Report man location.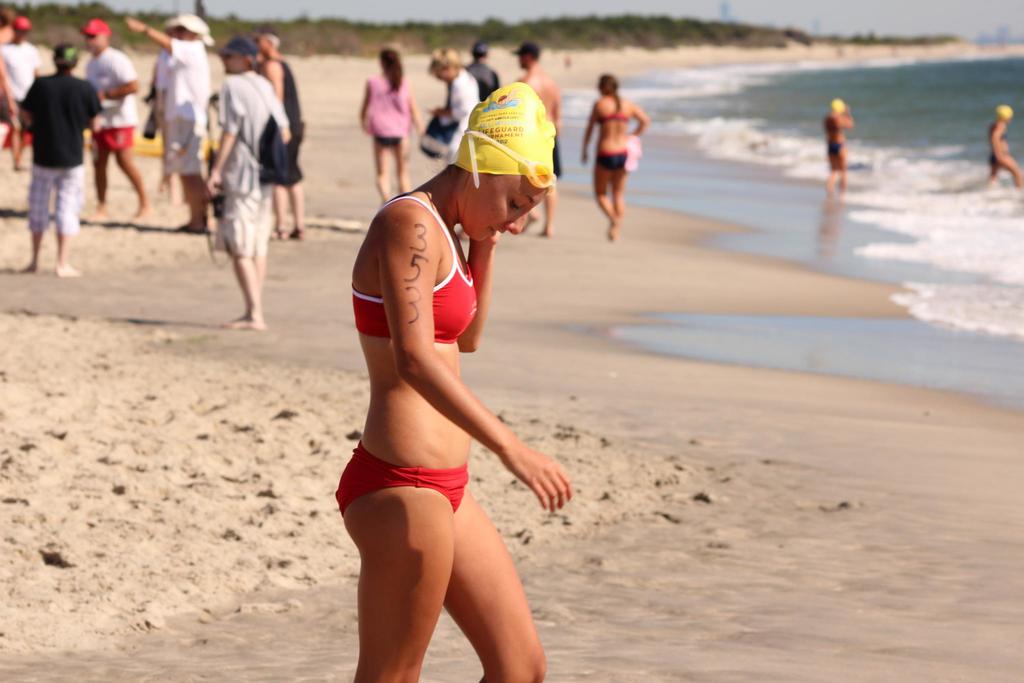
Report: Rect(0, 17, 49, 173).
